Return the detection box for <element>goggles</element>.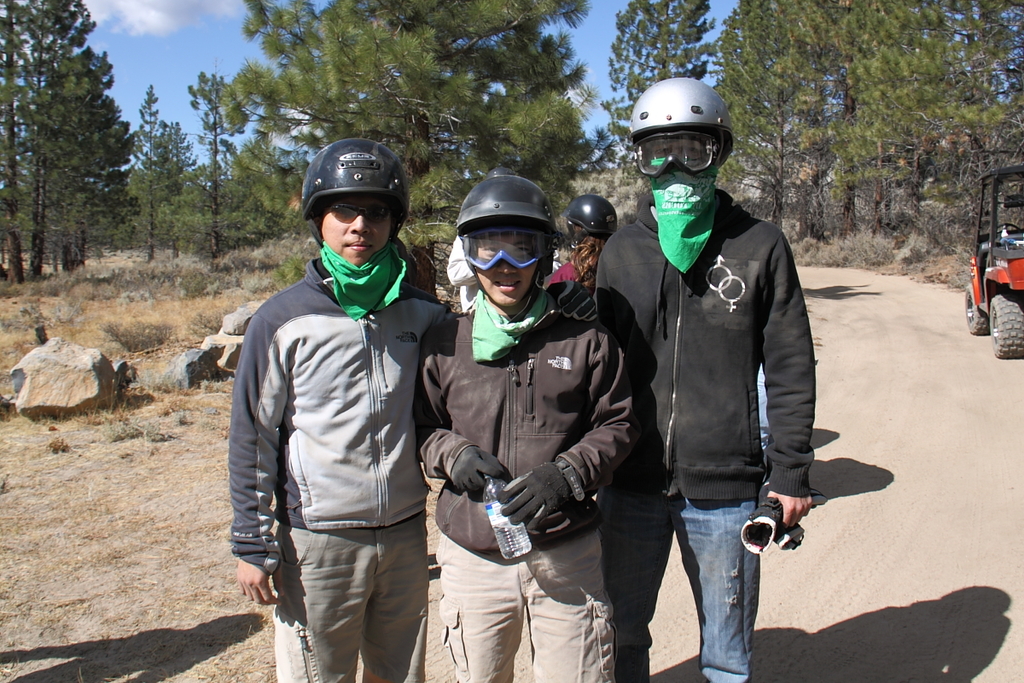
[left=318, top=204, right=395, bottom=225].
